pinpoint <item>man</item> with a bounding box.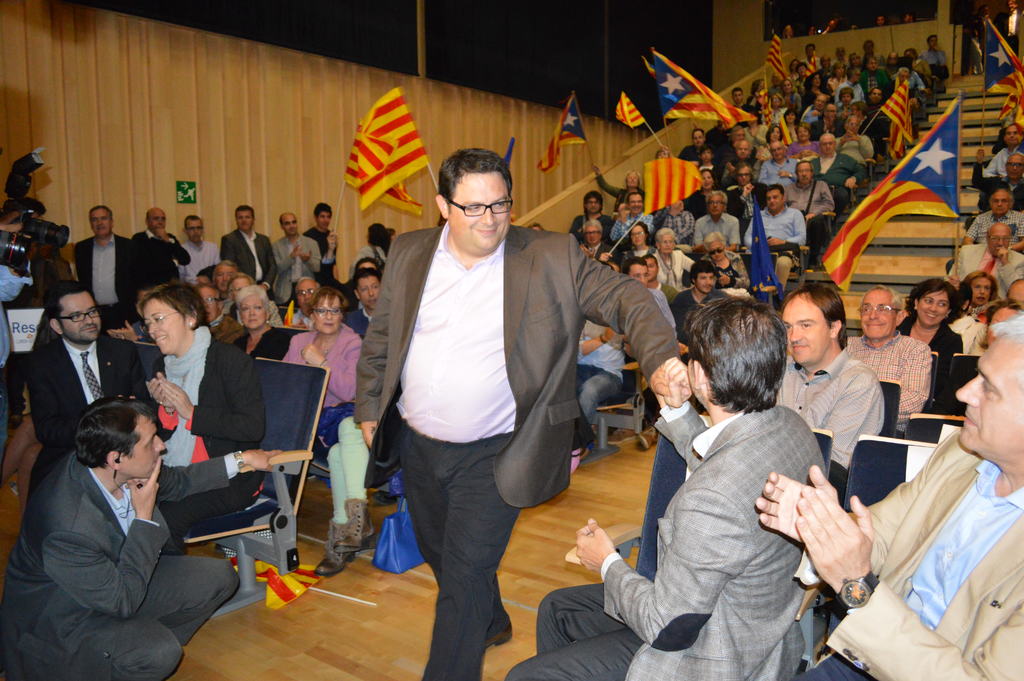
crop(194, 281, 248, 352).
